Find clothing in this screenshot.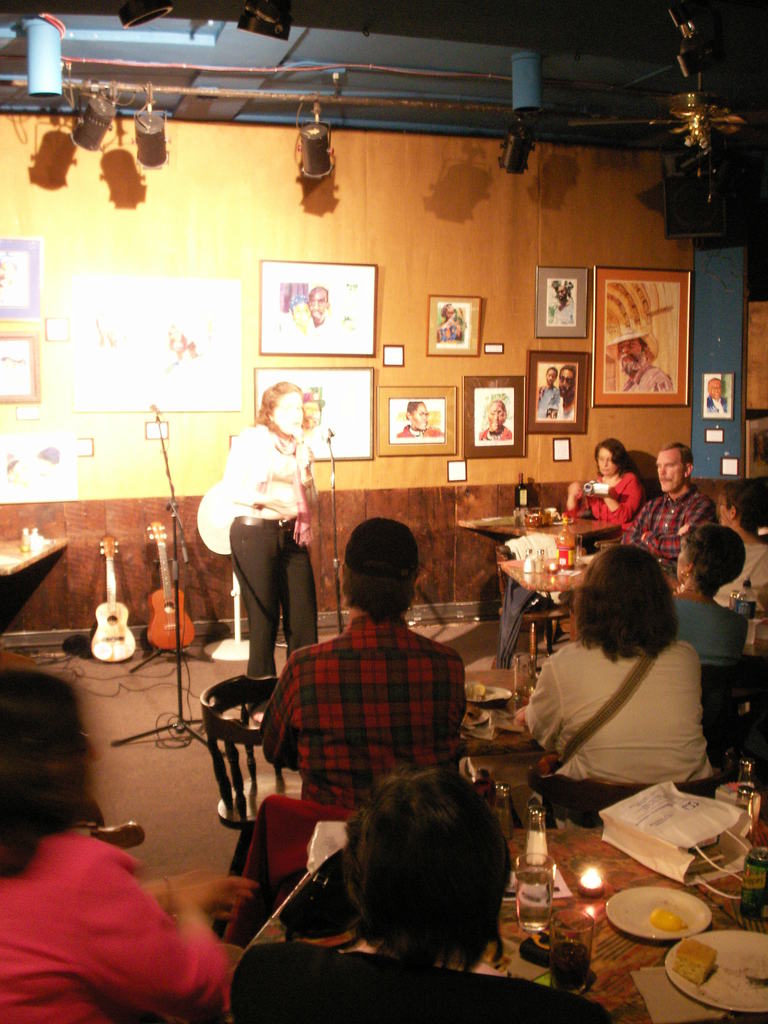
The bounding box for clothing is box(0, 829, 236, 1021).
